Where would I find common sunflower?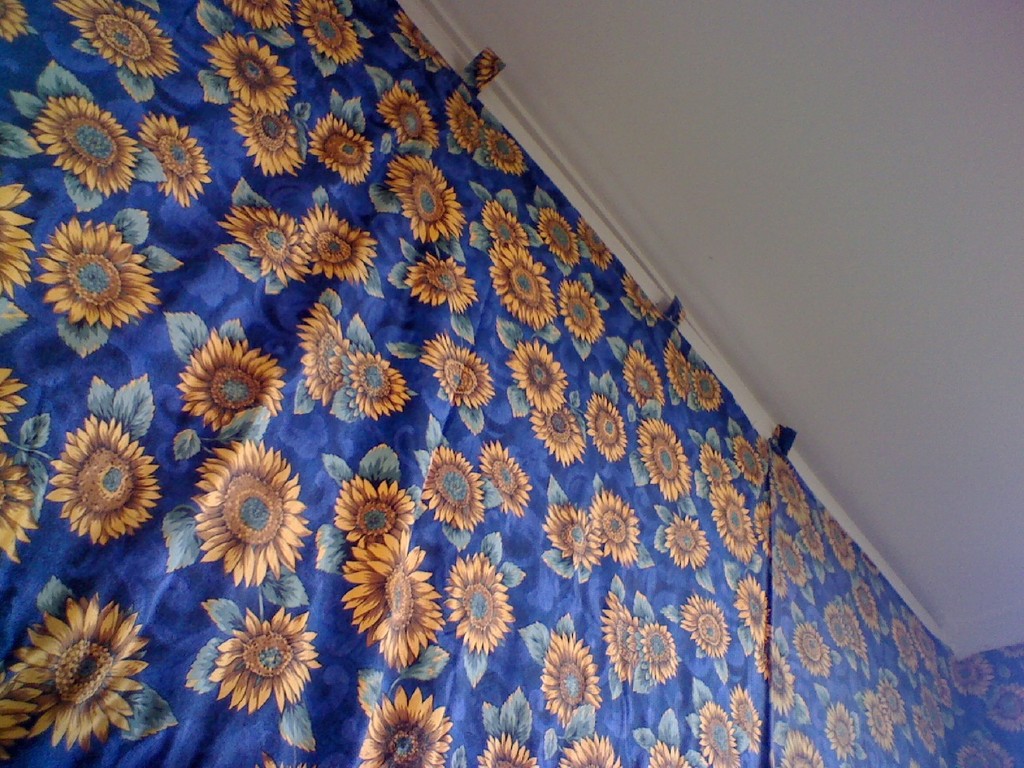
At <region>298, 0, 366, 64</region>.
